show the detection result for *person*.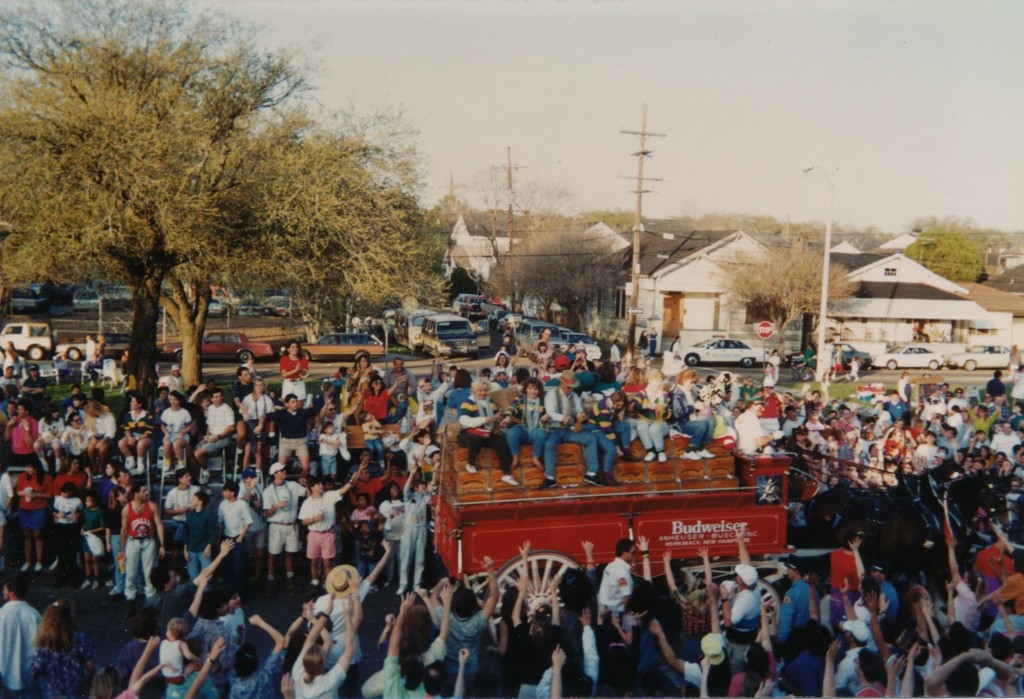
box=[144, 622, 199, 678].
